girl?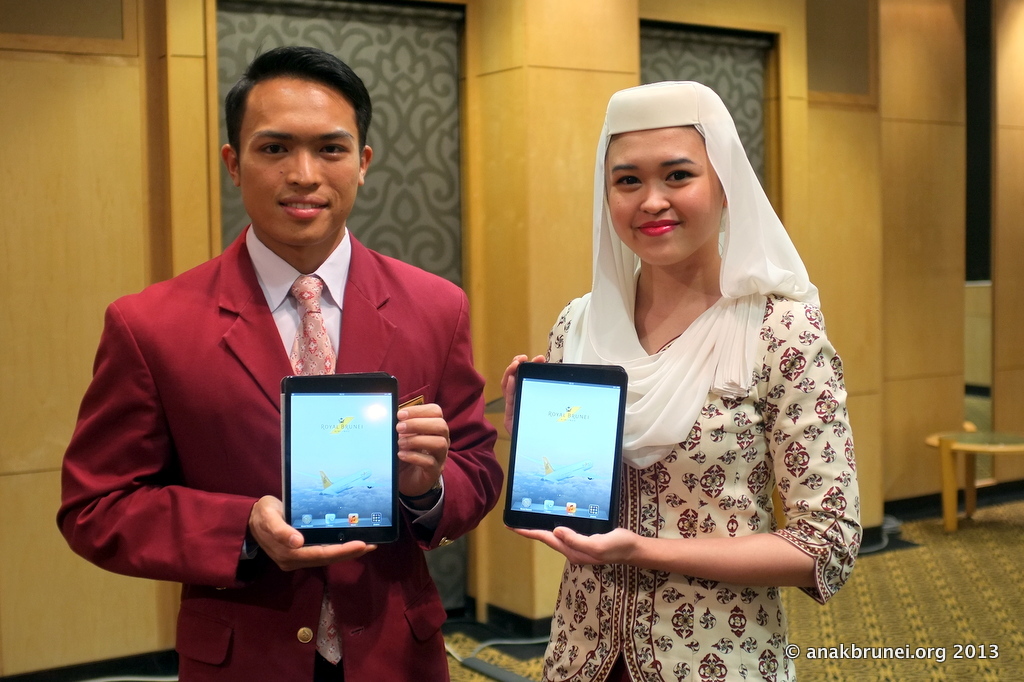
(497, 78, 866, 681)
